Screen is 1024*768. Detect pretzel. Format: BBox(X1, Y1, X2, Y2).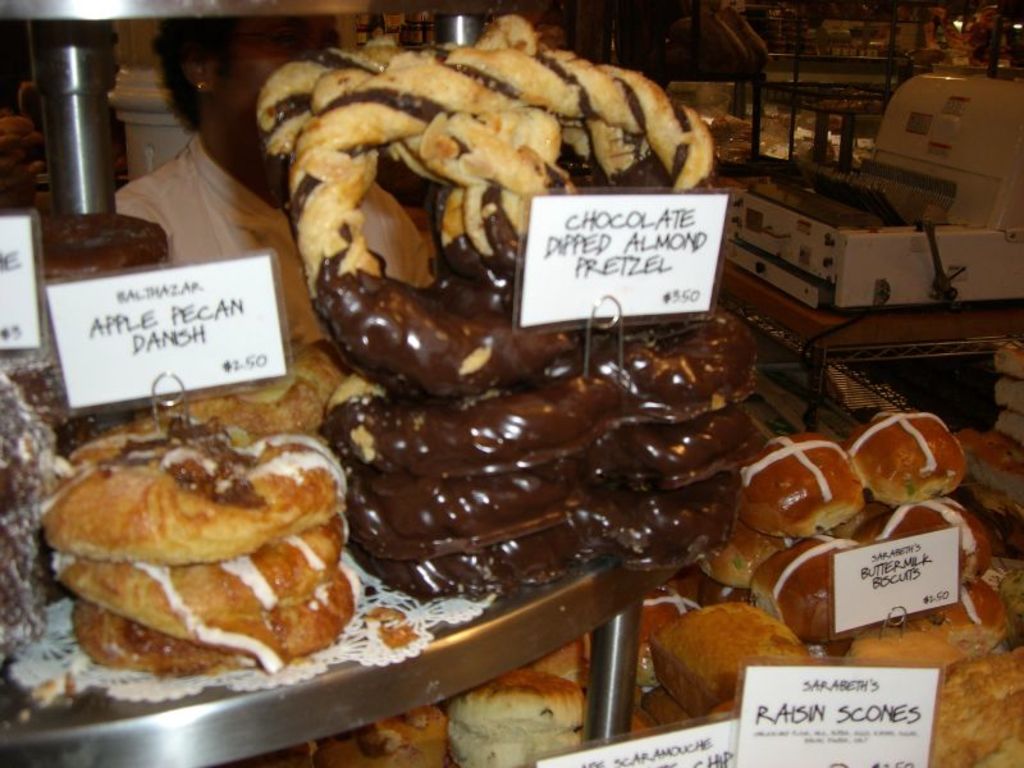
BBox(316, 305, 763, 479).
